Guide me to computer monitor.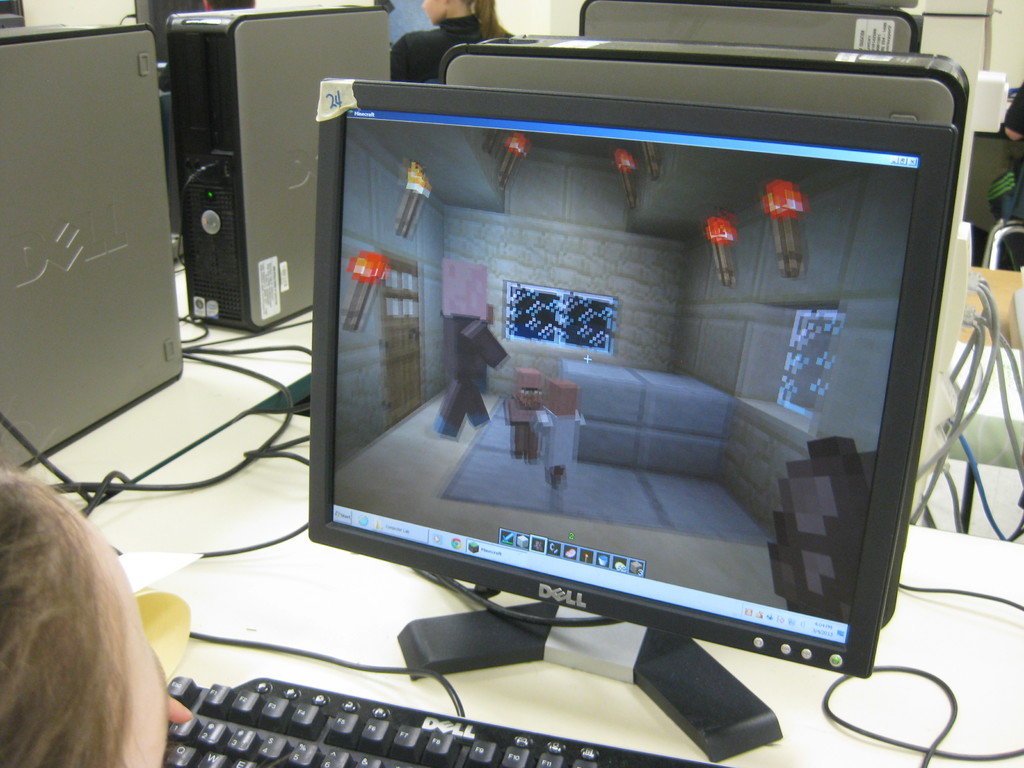
Guidance: bbox=[308, 78, 963, 763].
